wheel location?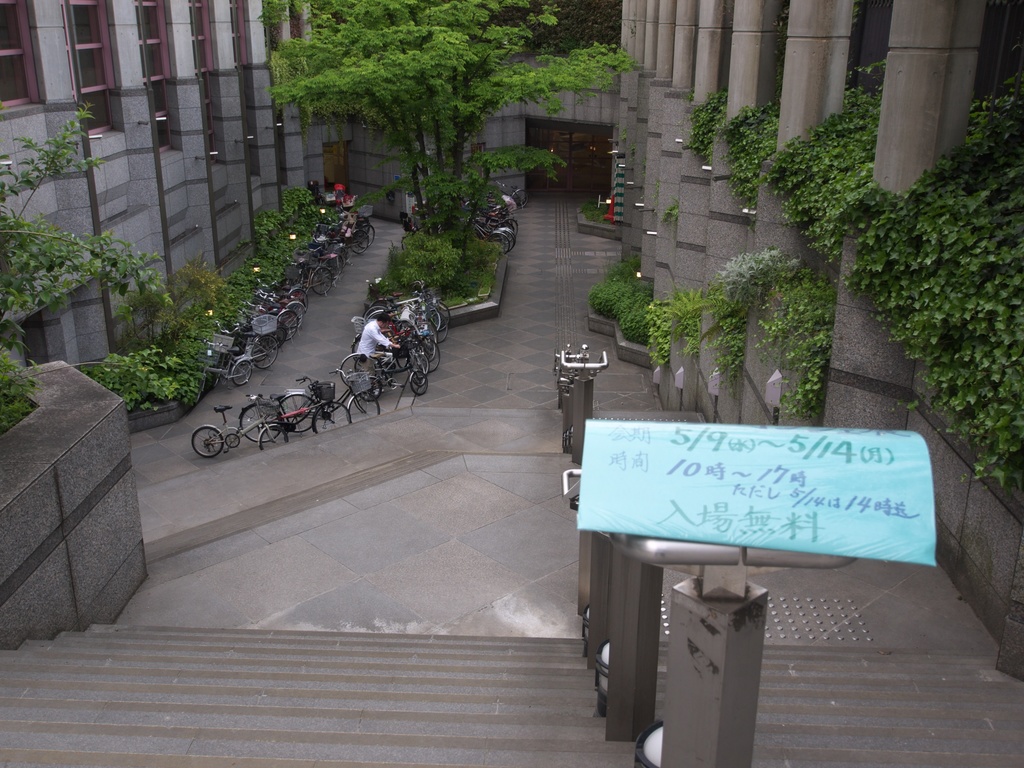
[260,427,289,453]
